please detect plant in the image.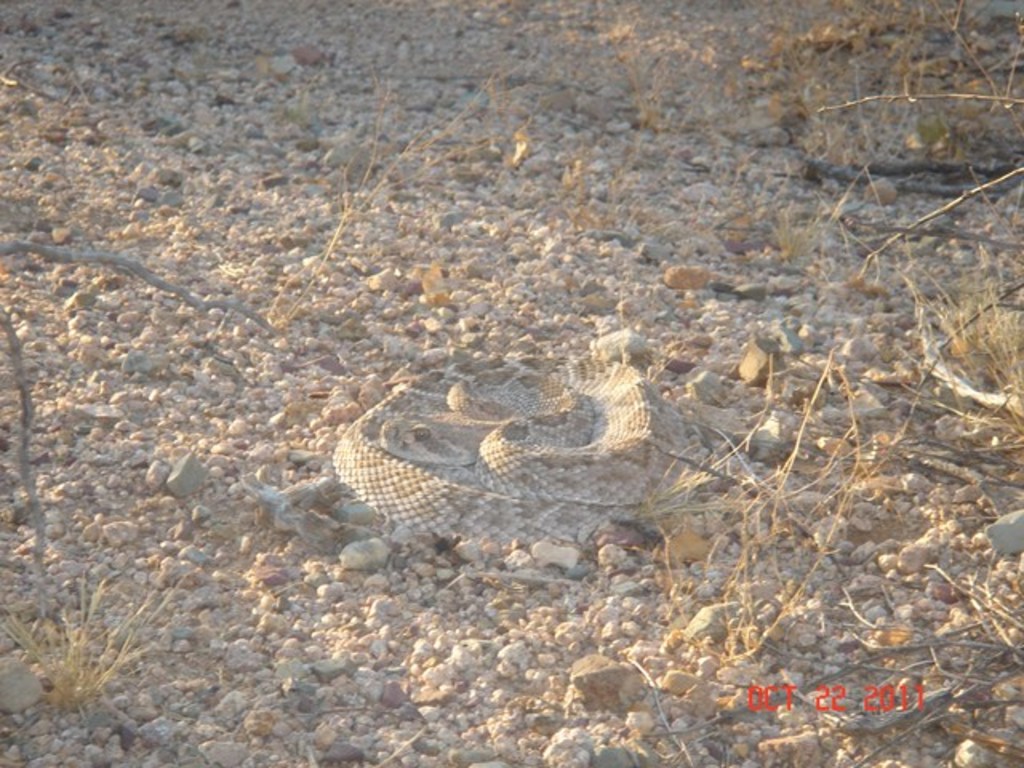
bbox(902, 282, 1022, 443).
